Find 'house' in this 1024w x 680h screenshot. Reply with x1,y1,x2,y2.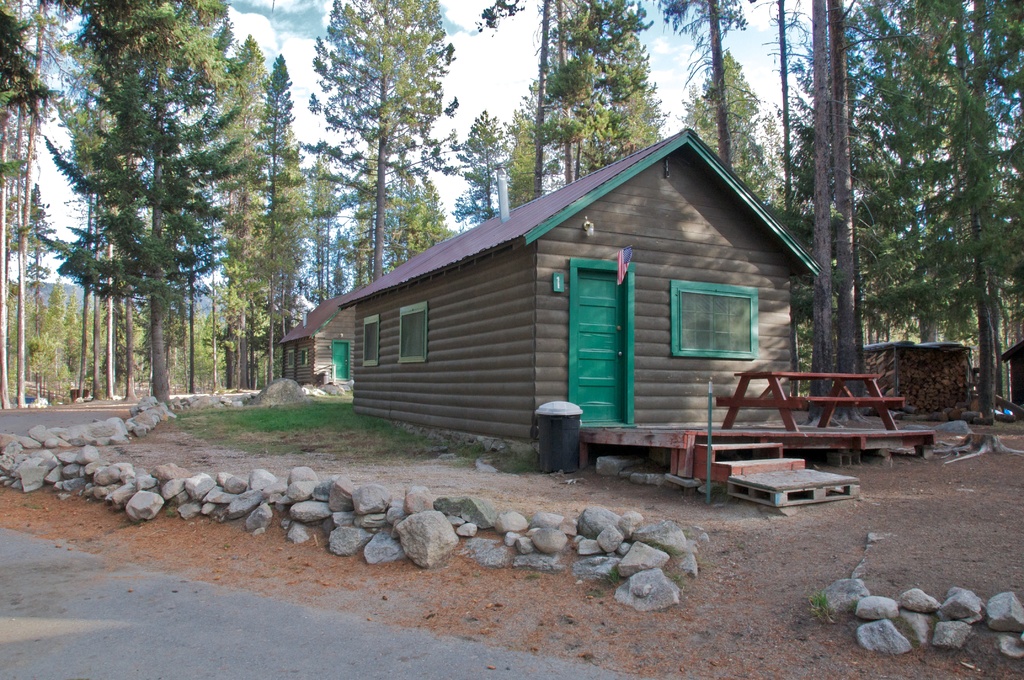
311,128,852,496.
